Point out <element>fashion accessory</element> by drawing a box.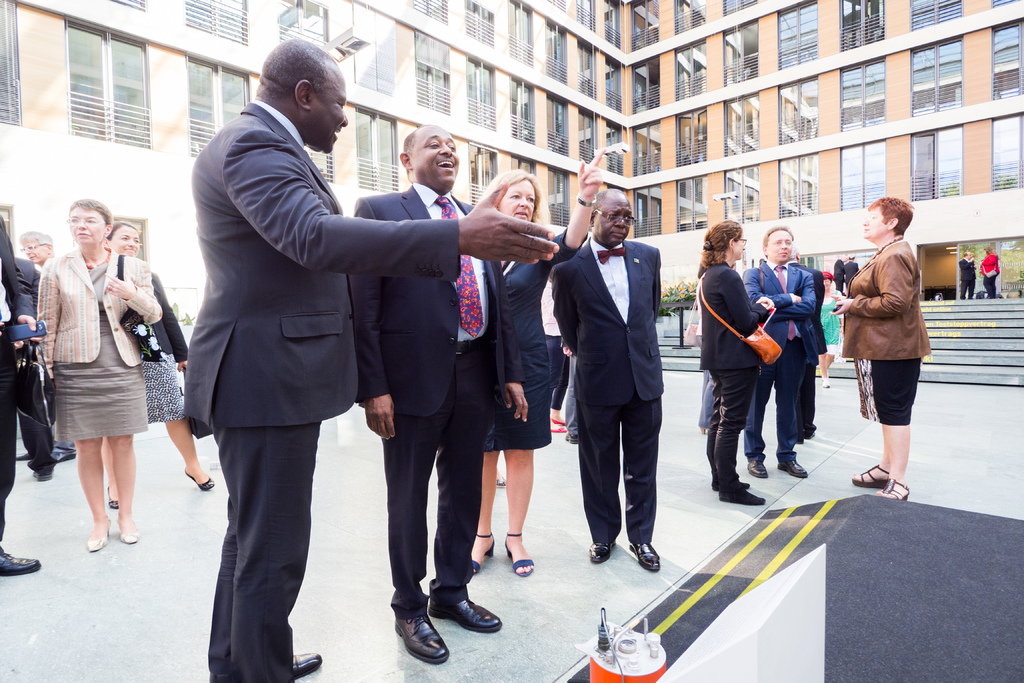
Rect(822, 268, 834, 279).
